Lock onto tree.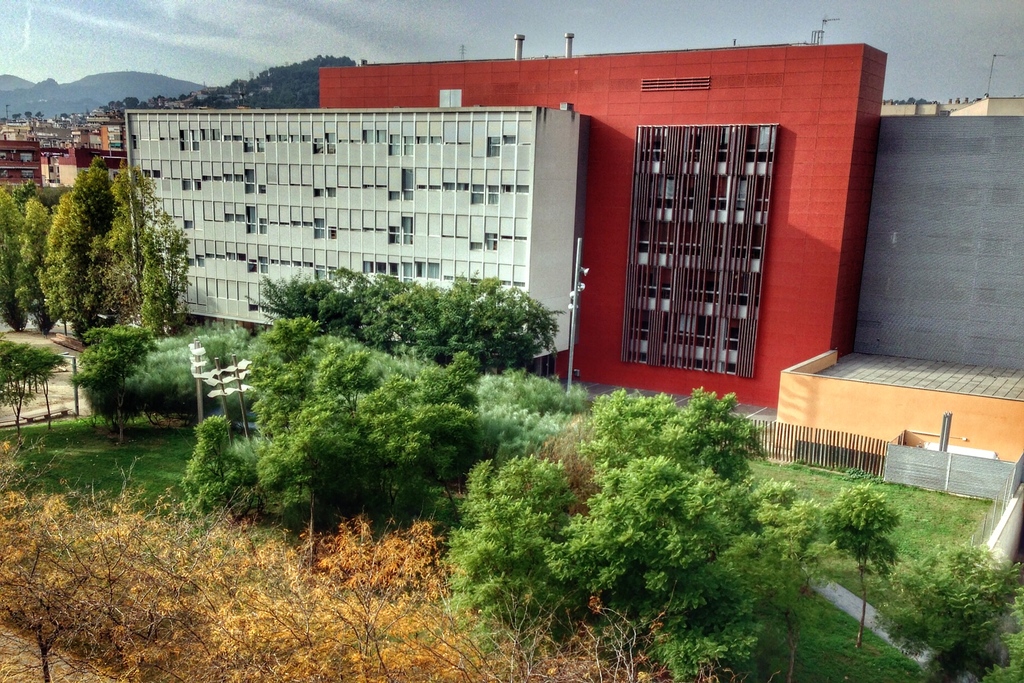
Locked: 820 475 899 642.
